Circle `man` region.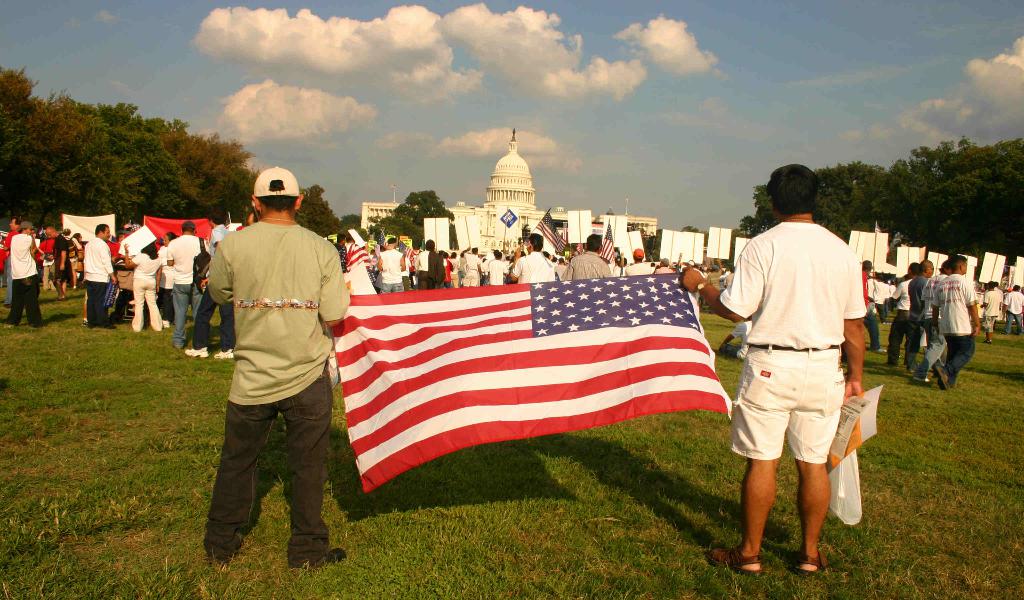
Region: crop(82, 224, 119, 330).
